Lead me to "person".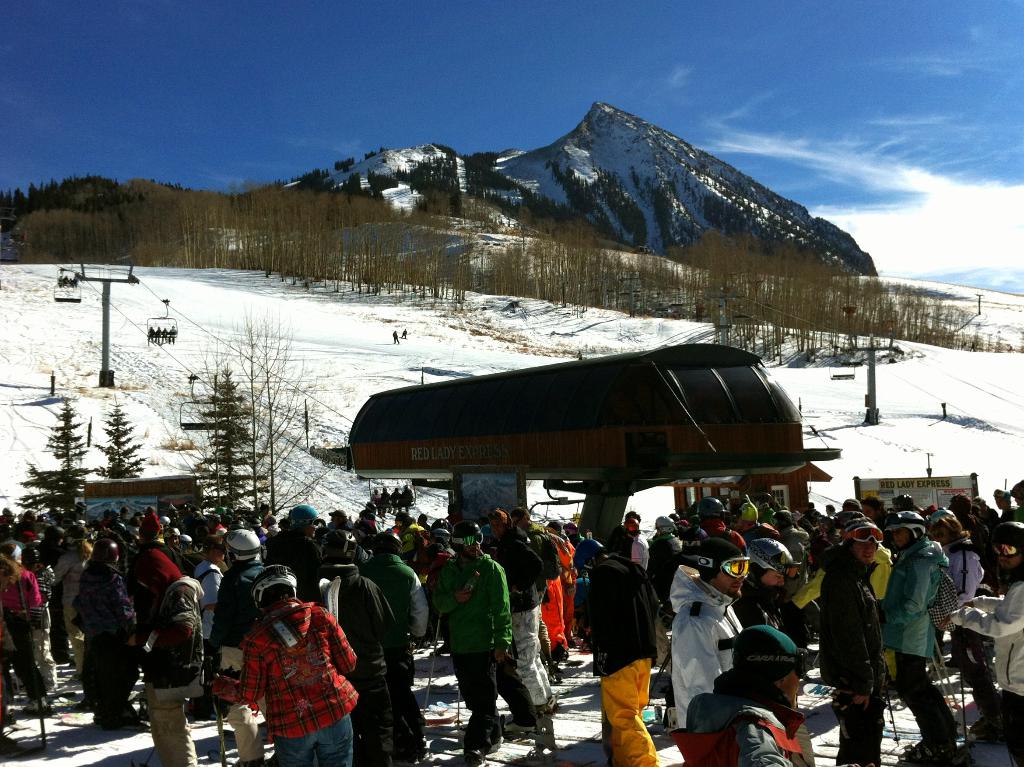
Lead to (161, 524, 182, 548).
